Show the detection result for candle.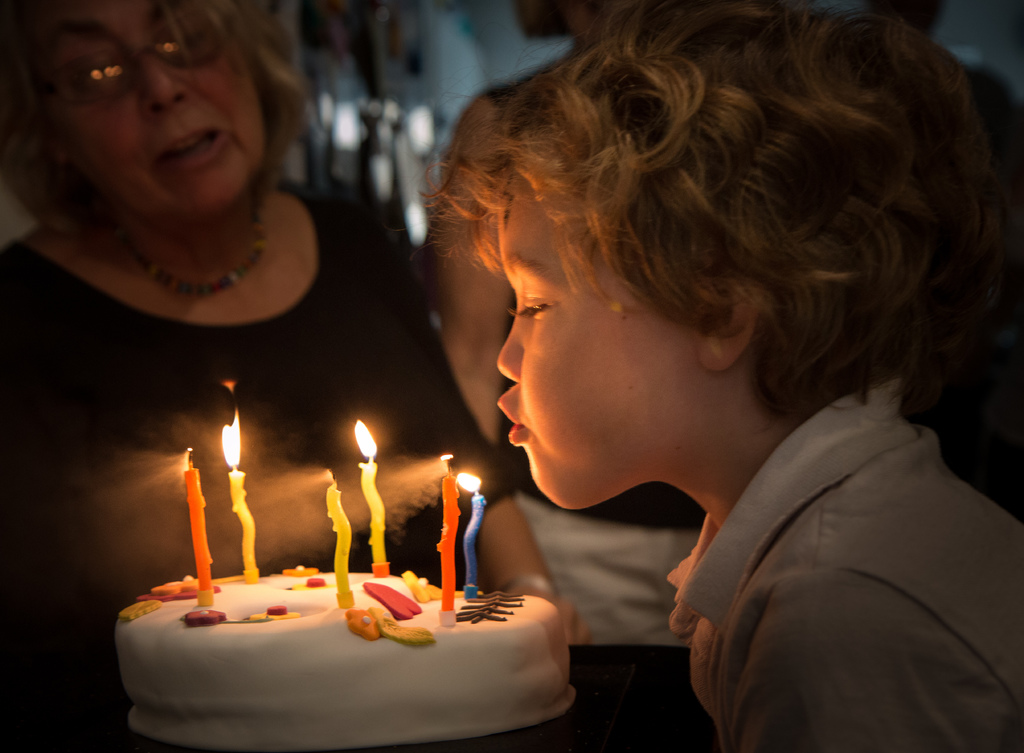
left=354, top=425, right=387, bottom=563.
